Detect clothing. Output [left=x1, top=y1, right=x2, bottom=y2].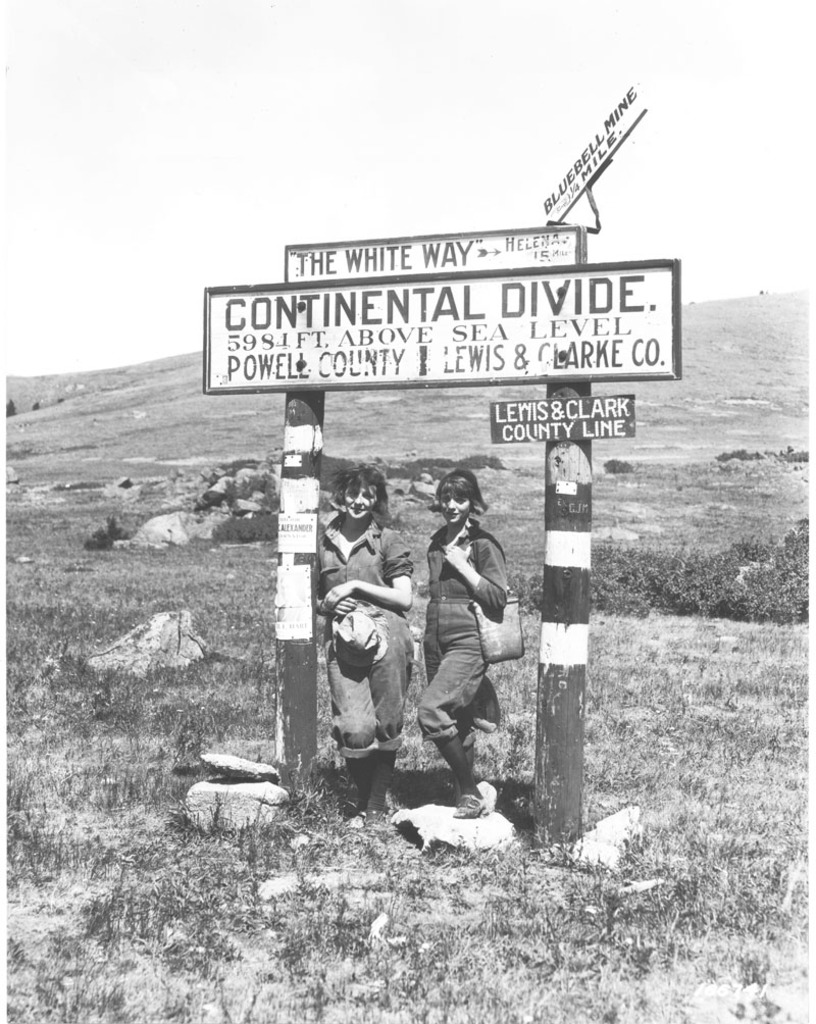
[left=418, top=515, right=510, bottom=796].
